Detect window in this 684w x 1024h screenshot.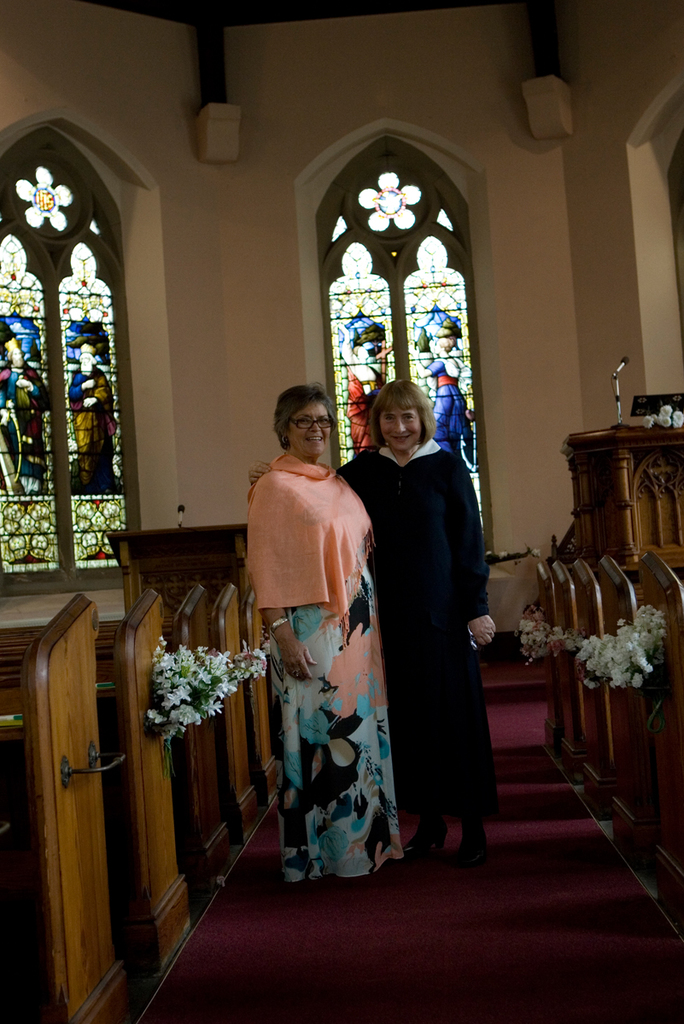
Detection: crop(316, 131, 491, 550).
